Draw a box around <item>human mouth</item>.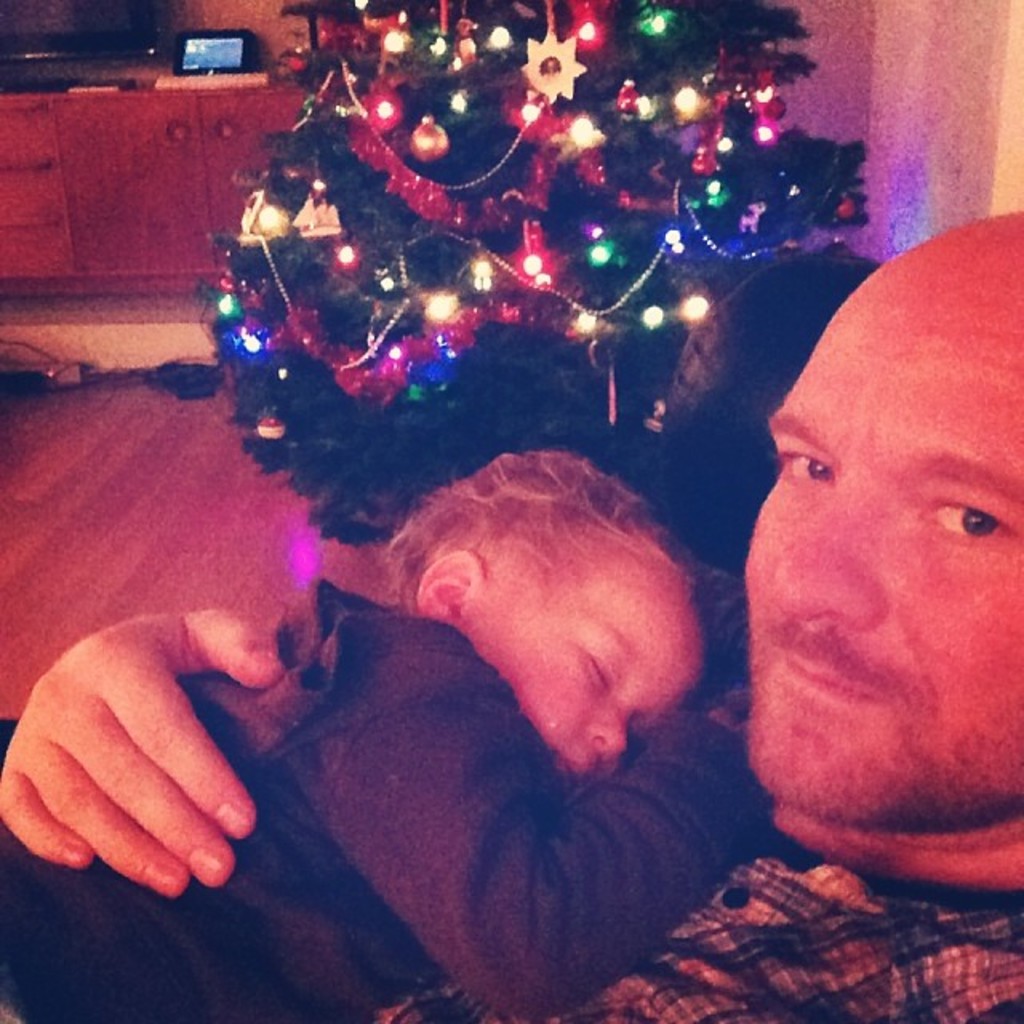
left=779, top=653, right=878, bottom=707.
